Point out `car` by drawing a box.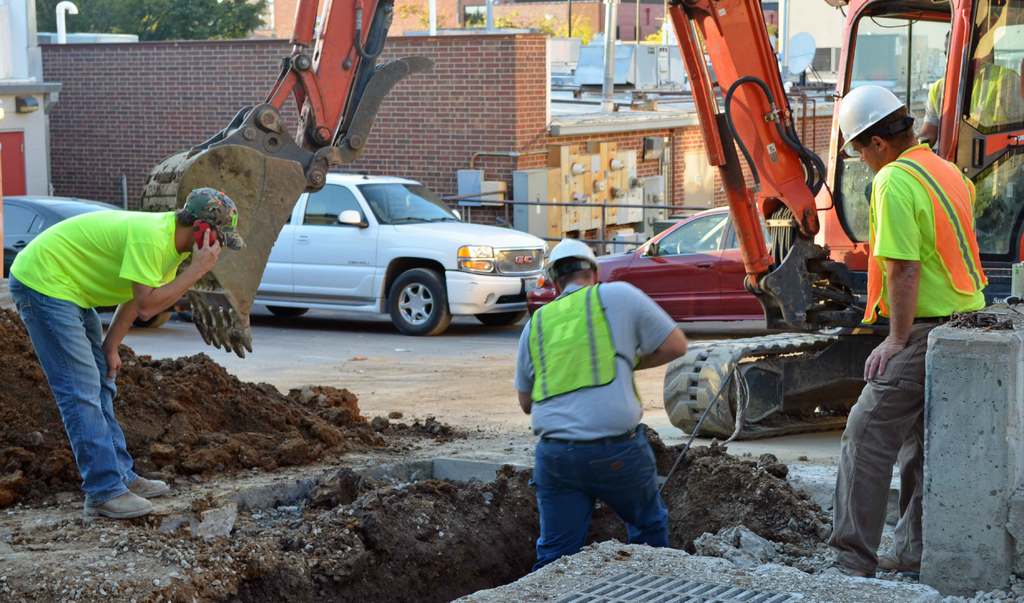
crop(253, 173, 559, 332).
